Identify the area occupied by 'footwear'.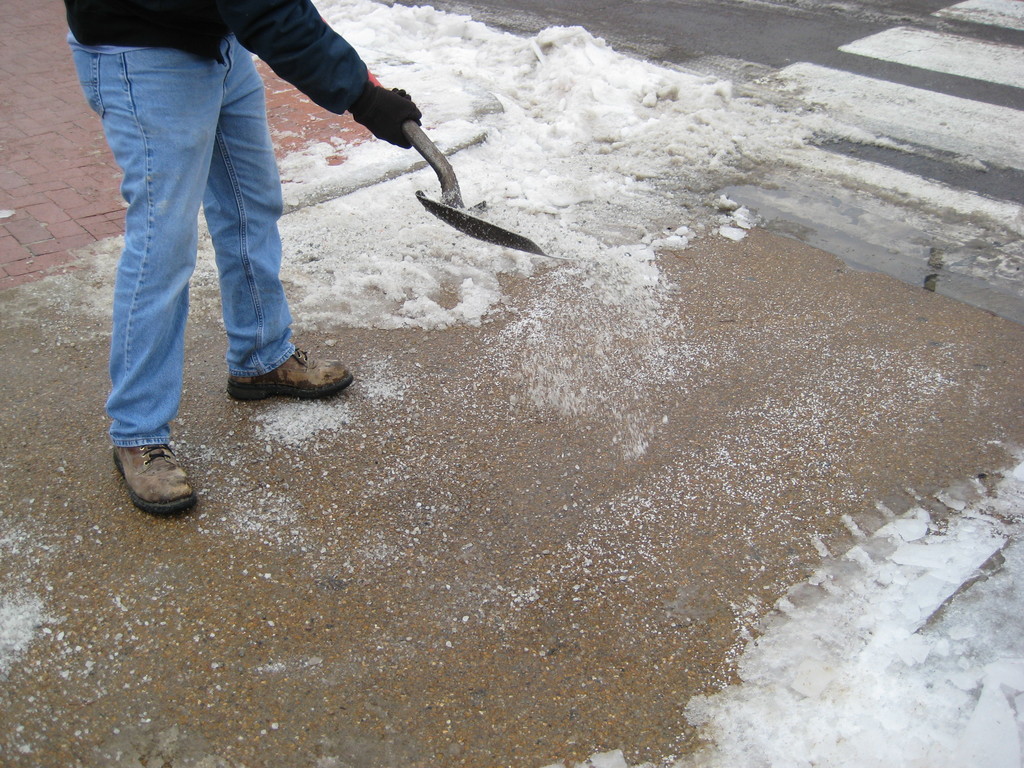
Area: {"left": 104, "top": 437, "right": 200, "bottom": 515}.
